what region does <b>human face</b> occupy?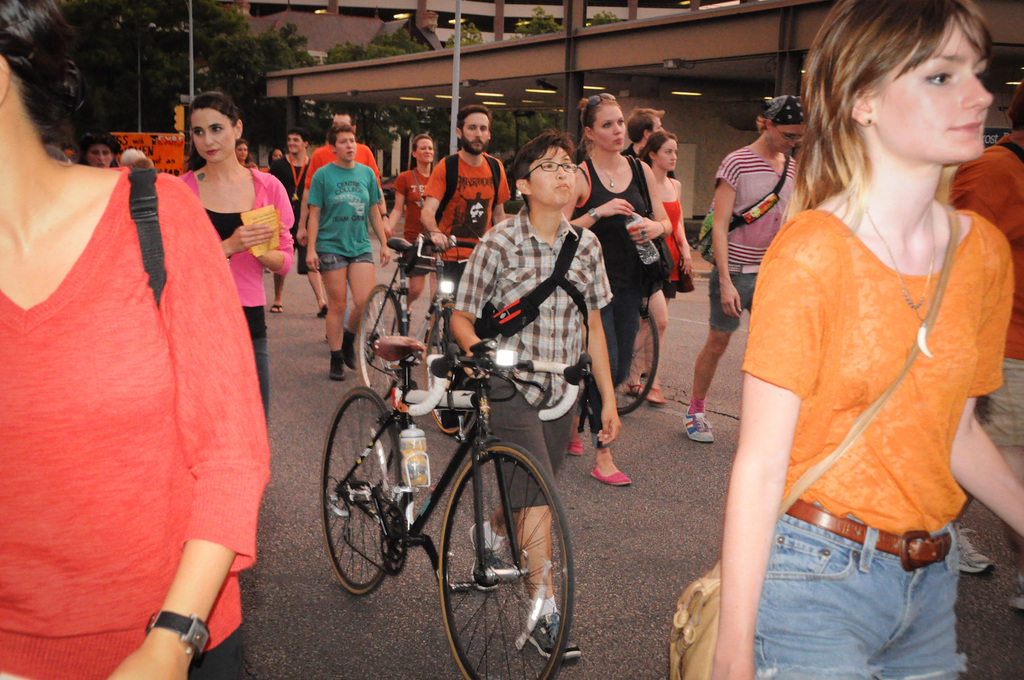
<region>593, 101, 630, 149</region>.
